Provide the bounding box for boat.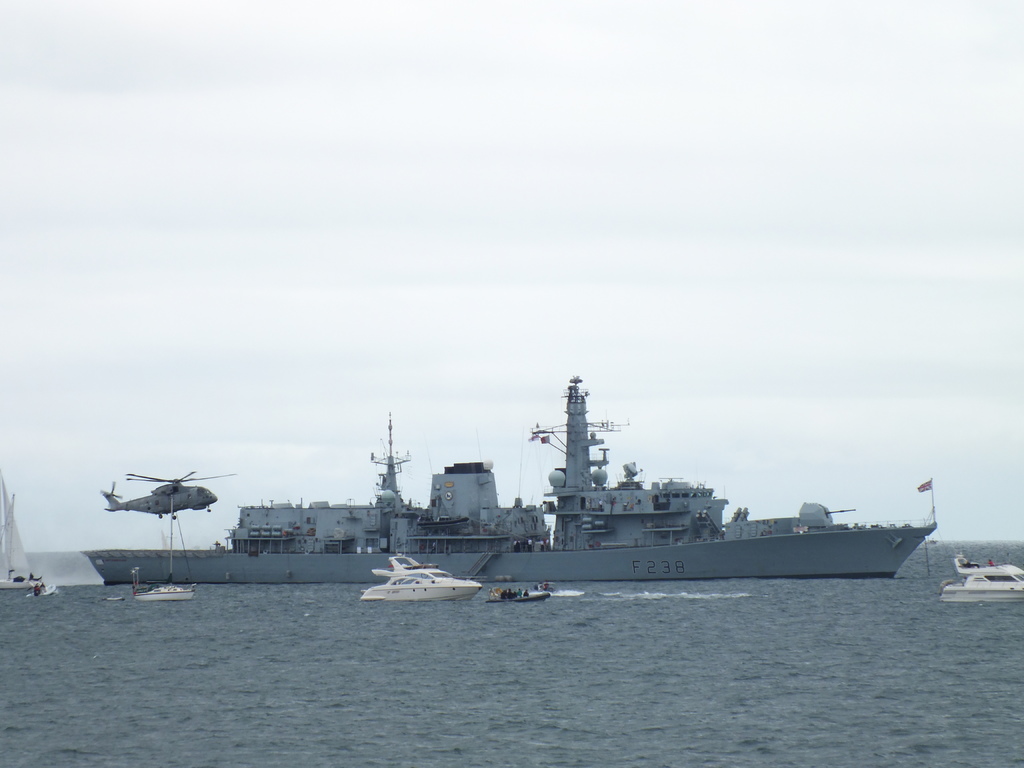
[18, 581, 64, 600].
